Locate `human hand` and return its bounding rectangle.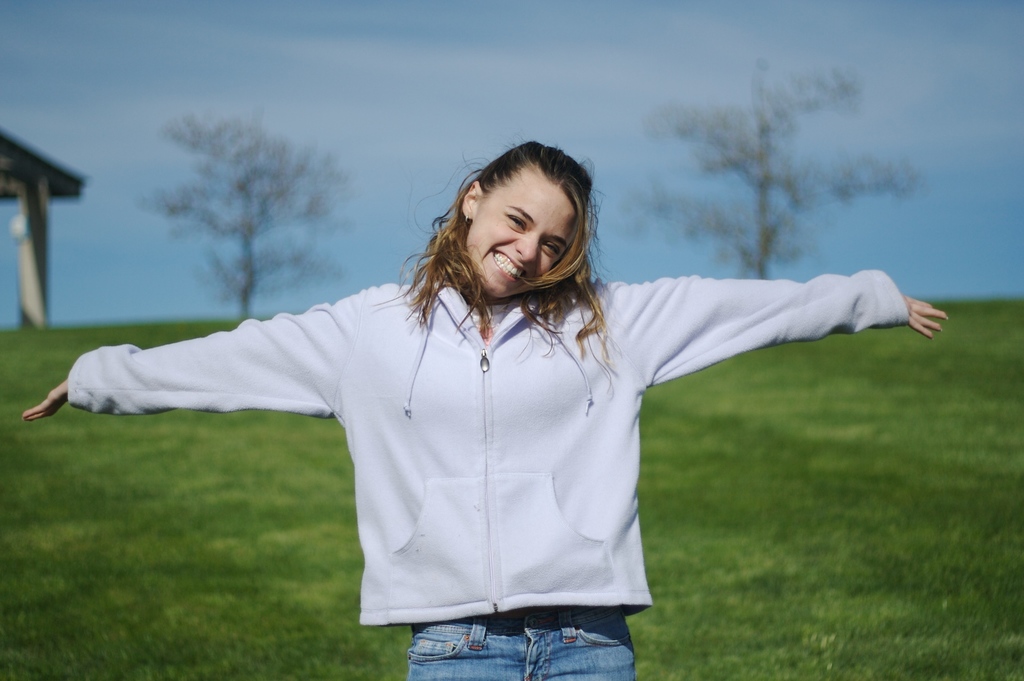
19, 379, 72, 425.
